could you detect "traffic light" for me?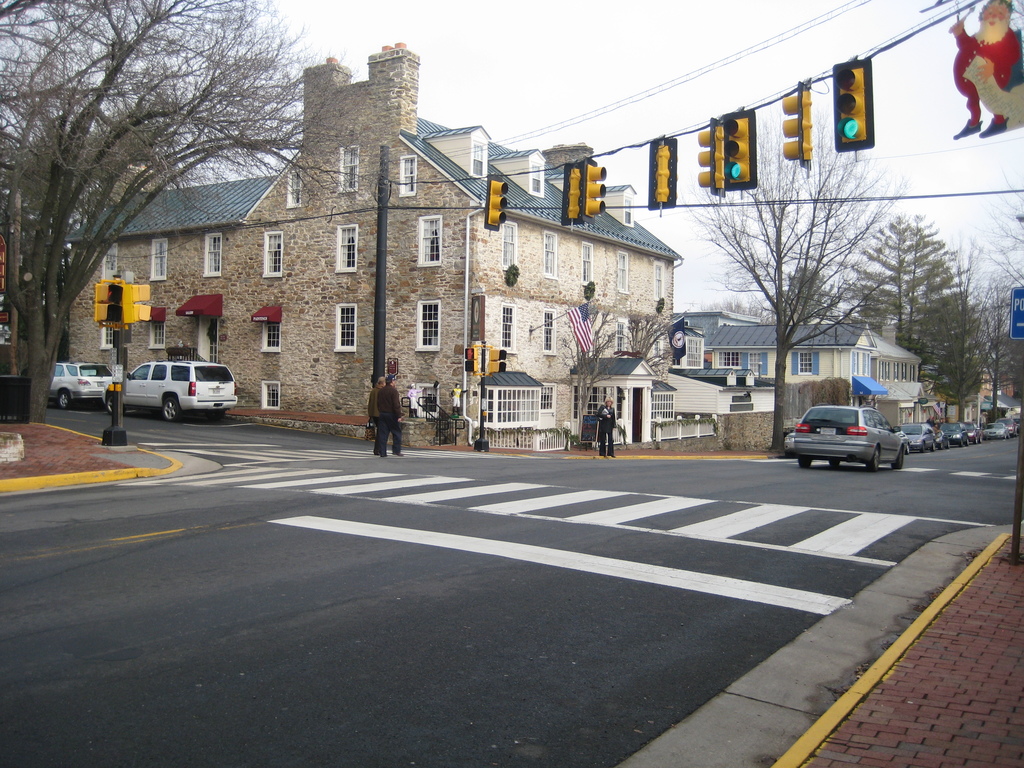
Detection result: left=561, top=160, right=582, bottom=228.
